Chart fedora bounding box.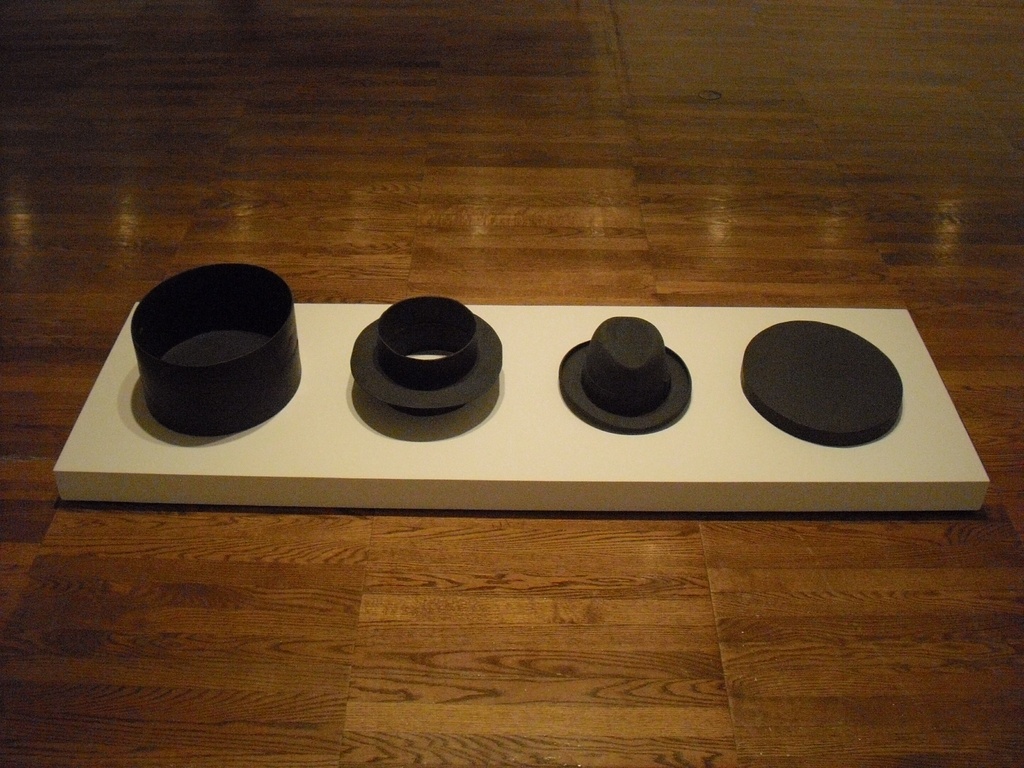
Charted: box(556, 314, 694, 435).
